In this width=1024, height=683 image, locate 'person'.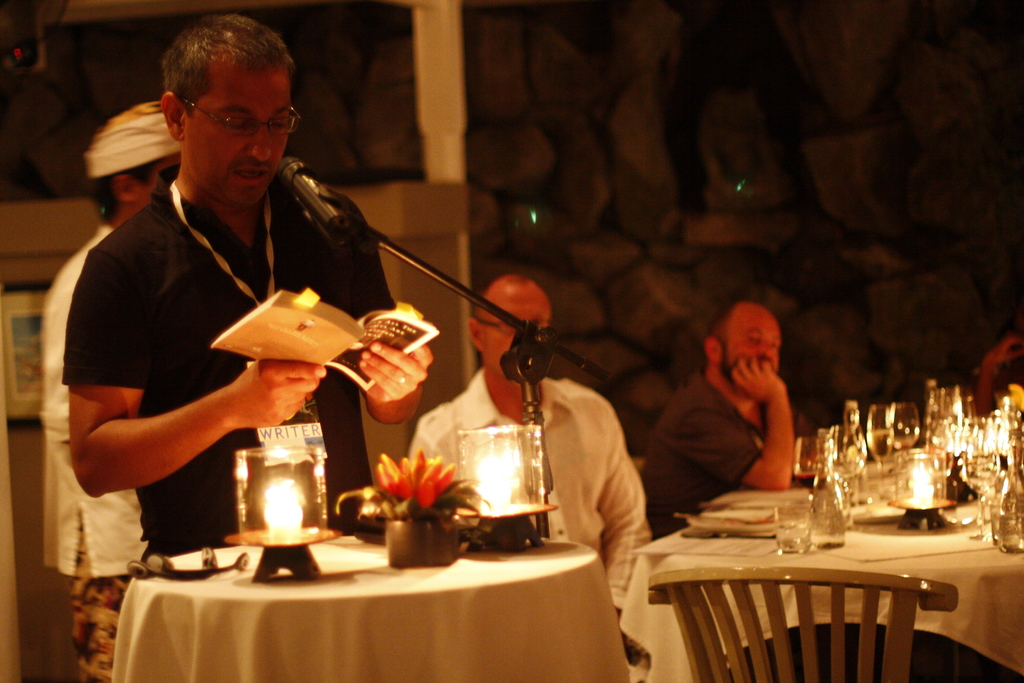
Bounding box: <region>67, 17, 452, 618</region>.
